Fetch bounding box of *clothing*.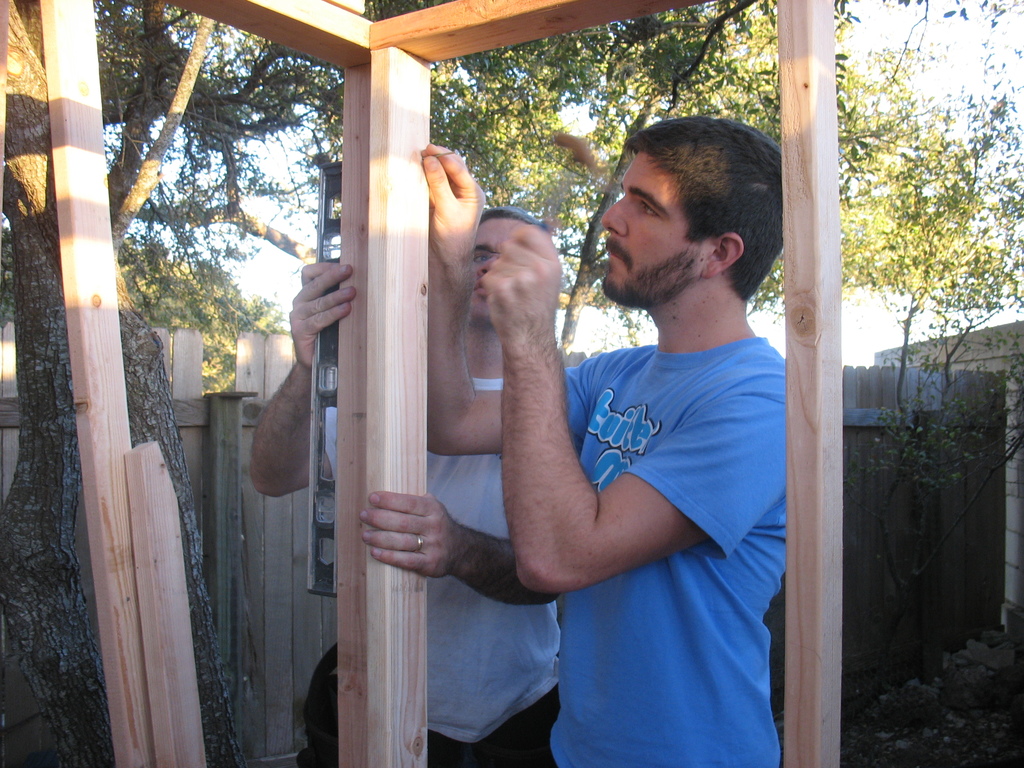
Bbox: pyautogui.locateOnScreen(554, 340, 786, 760).
